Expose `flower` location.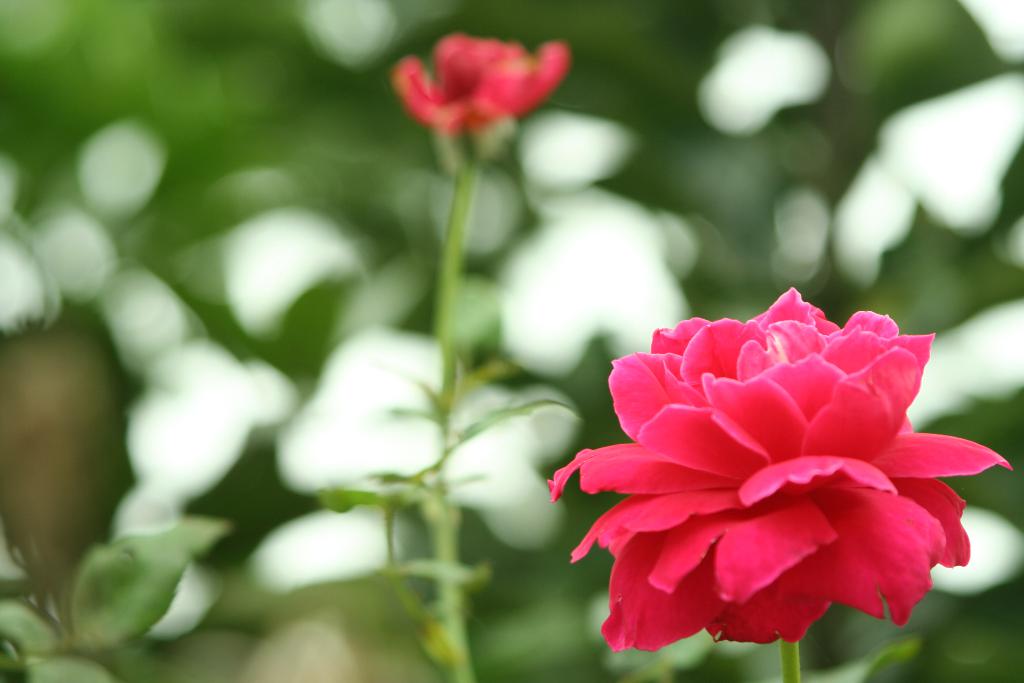
Exposed at 394,22,578,148.
